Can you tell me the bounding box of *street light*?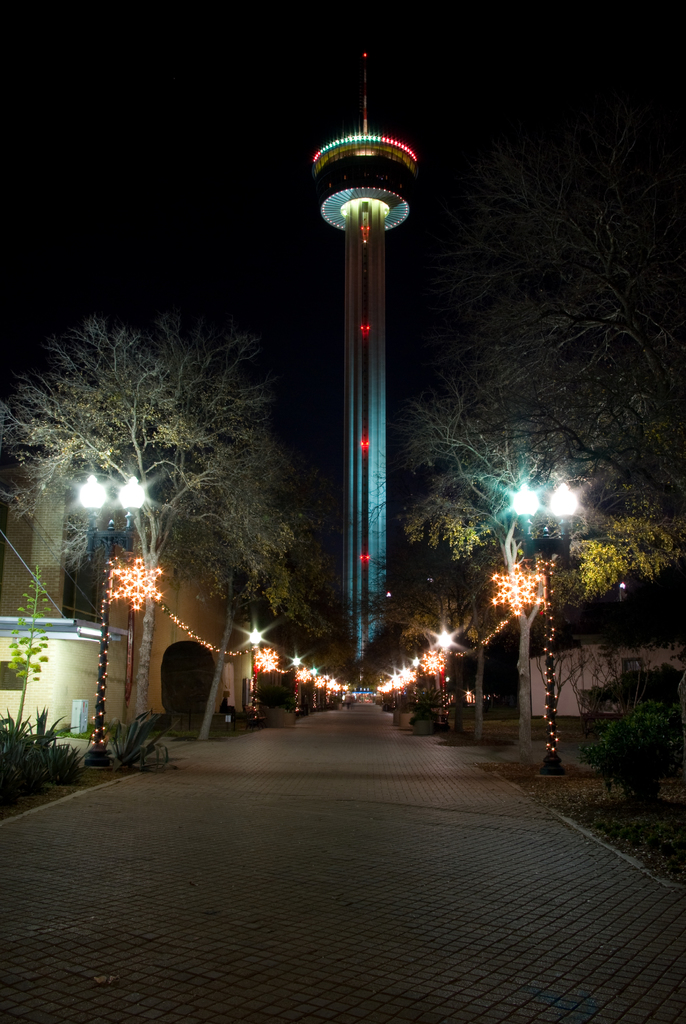
bbox=[78, 472, 153, 756].
